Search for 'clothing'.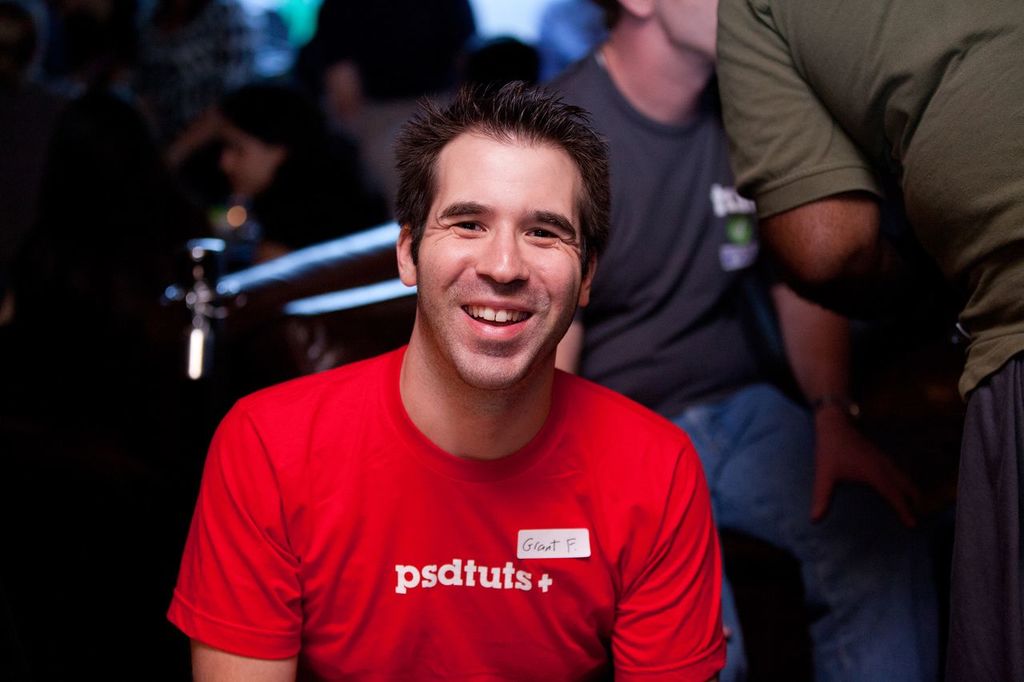
Found at box=[166, 342, 739, 663].
